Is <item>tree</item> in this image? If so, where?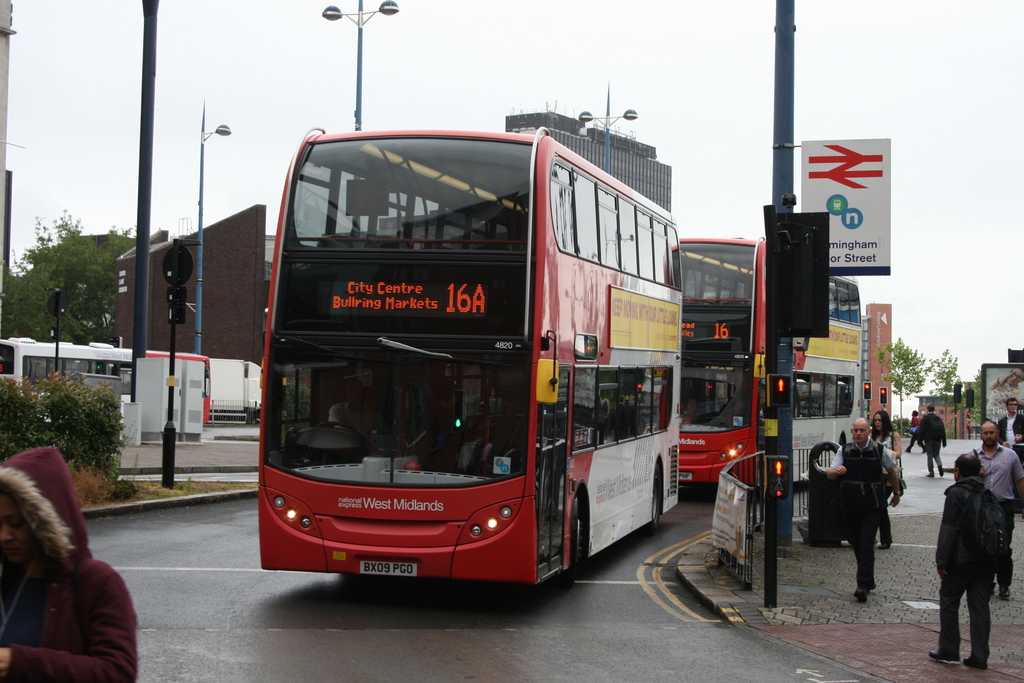
Yes, at box(0, 264, 97, 348).
